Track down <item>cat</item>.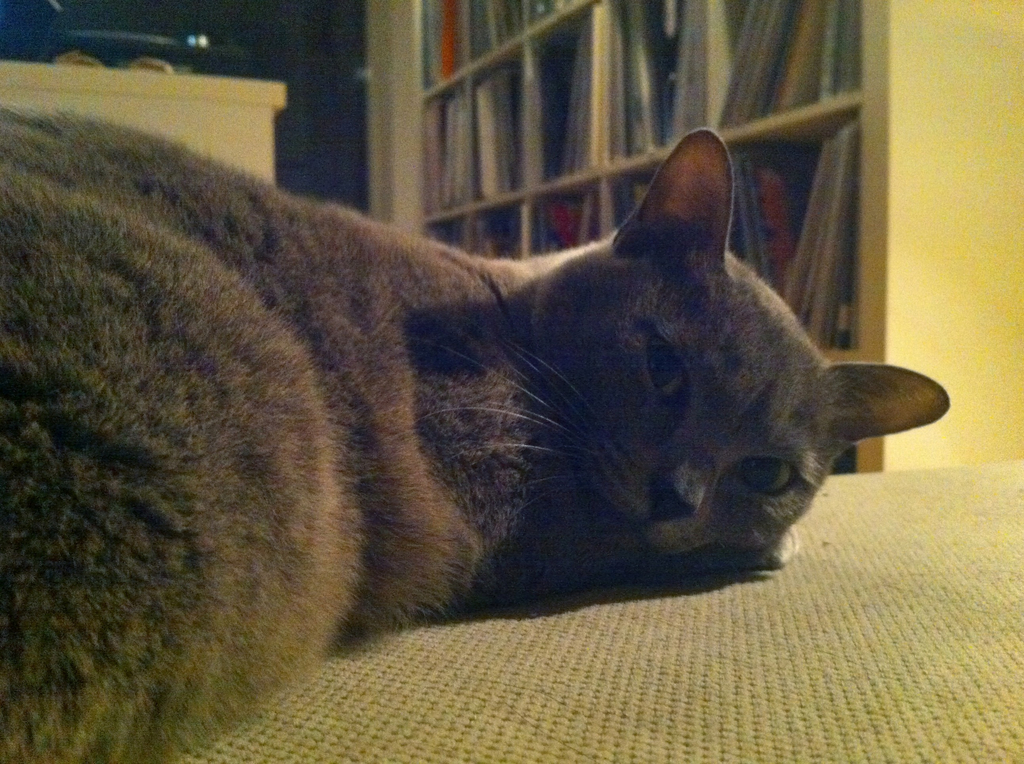
Tracked to [0,101,954,763].
